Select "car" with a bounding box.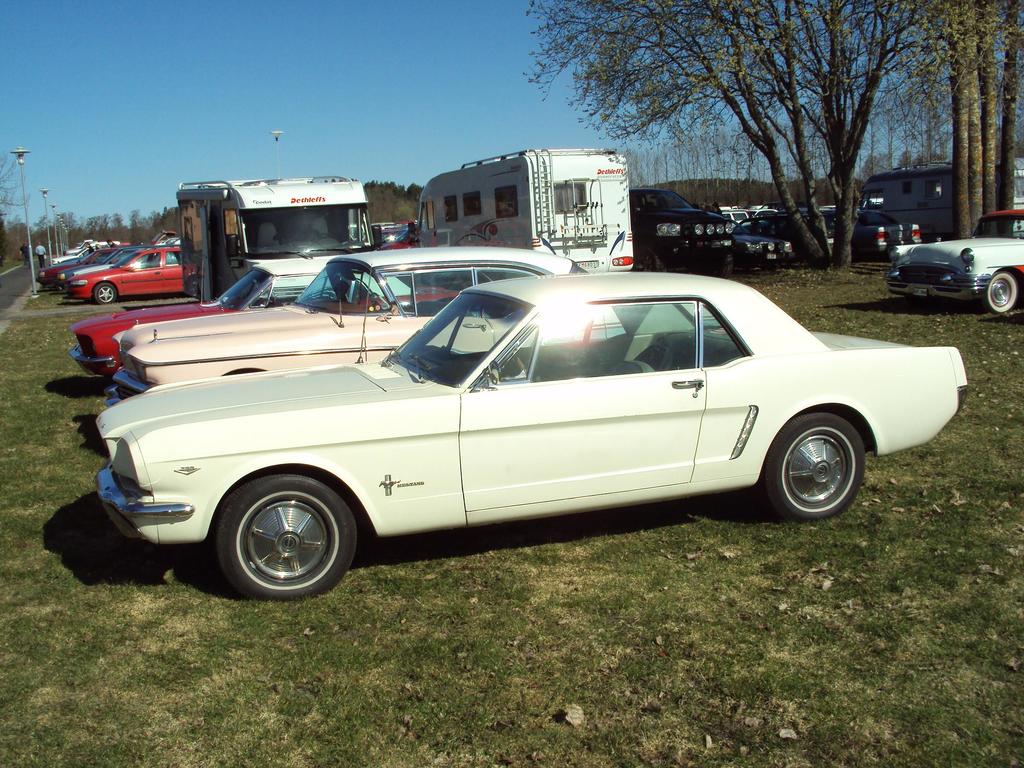
rect(57, 249, 144, 286).
